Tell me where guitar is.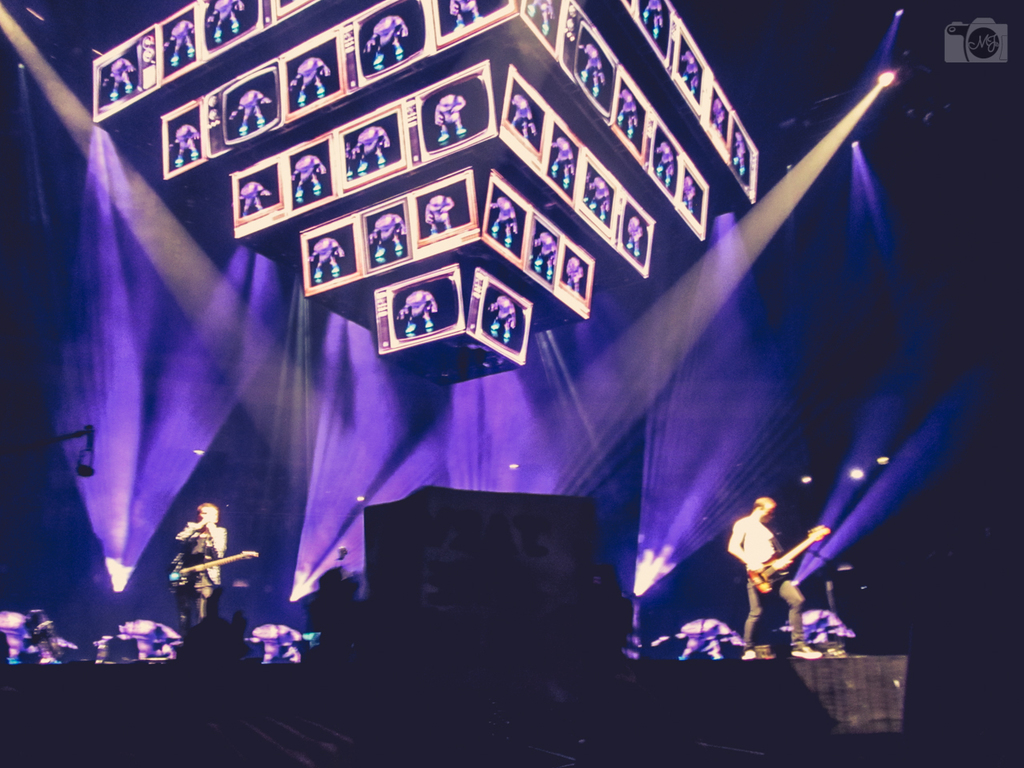
guitar is at 749/526/830/598.
